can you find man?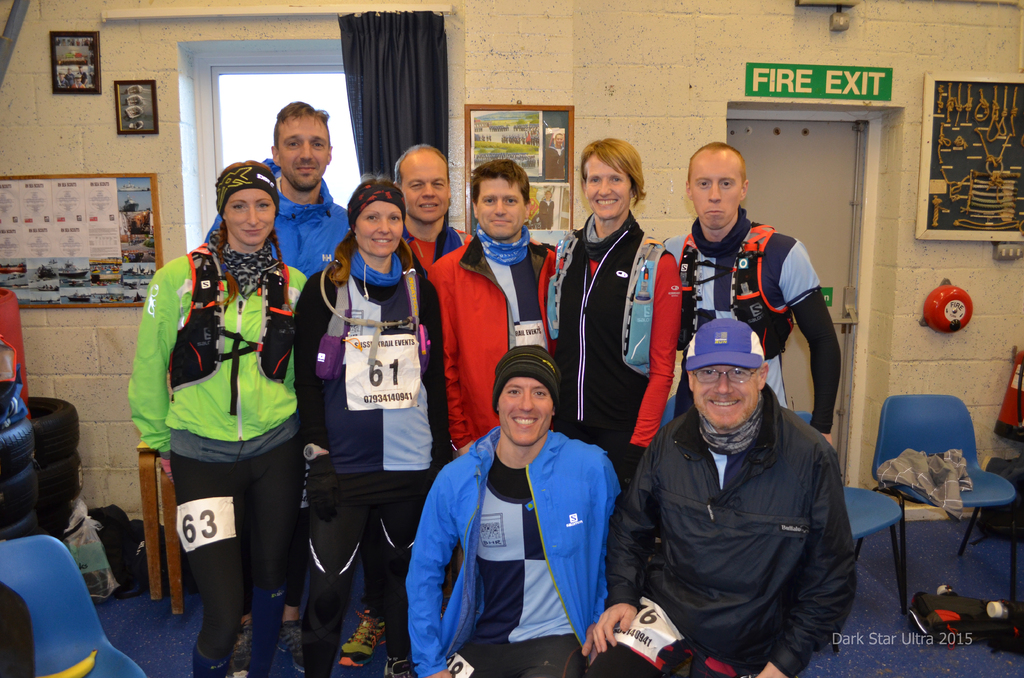
Yes, bounding box: [198,97,355,278].
